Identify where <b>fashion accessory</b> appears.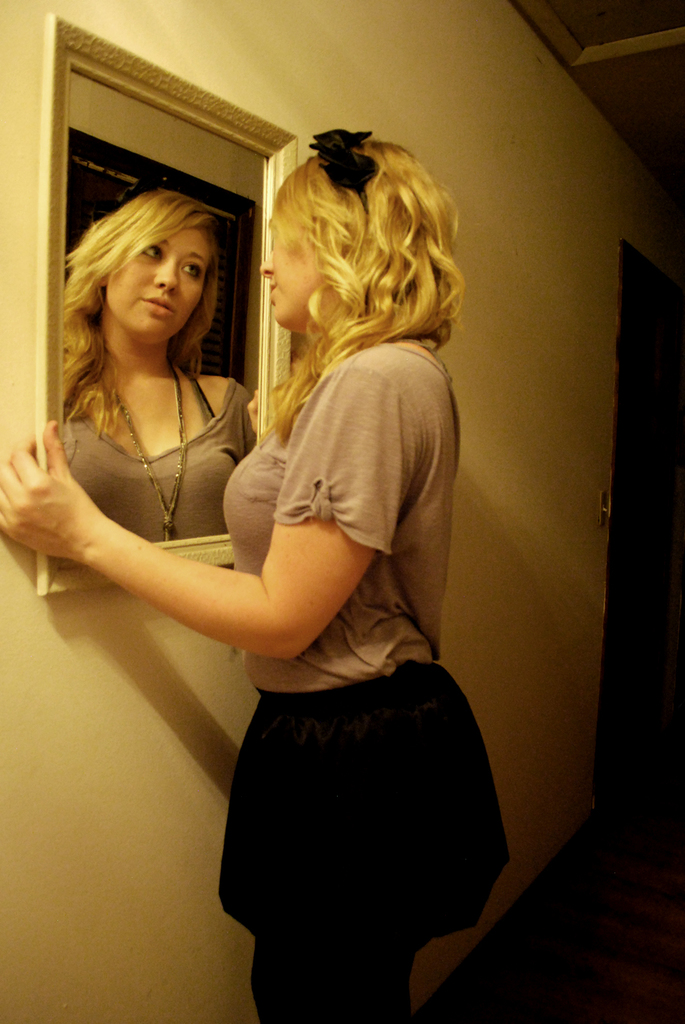
Appears at 310:118:383:202.
